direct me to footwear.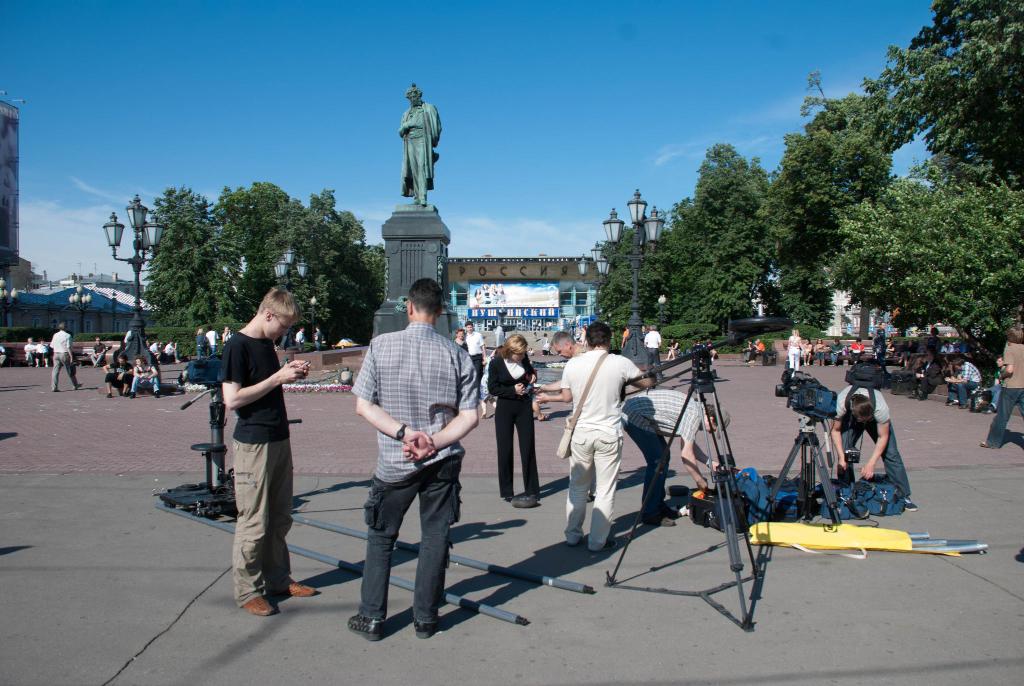
Direction: select_region(242, 595, 273, 616).
